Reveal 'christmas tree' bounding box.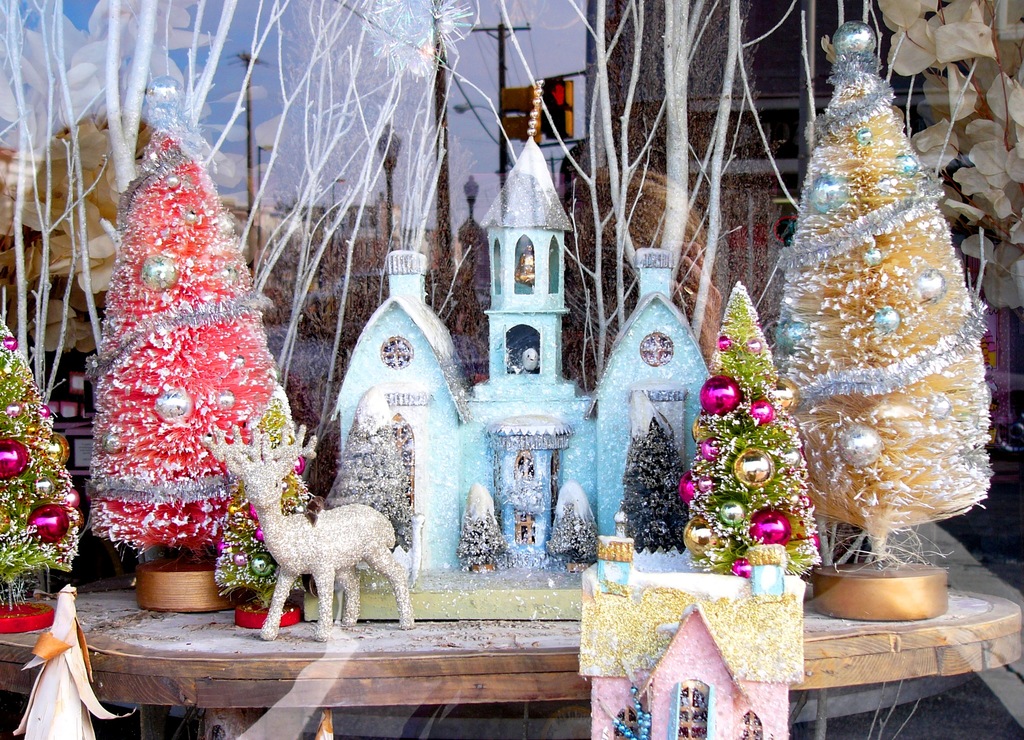
Revealed: (0, 296, 86, 596).
